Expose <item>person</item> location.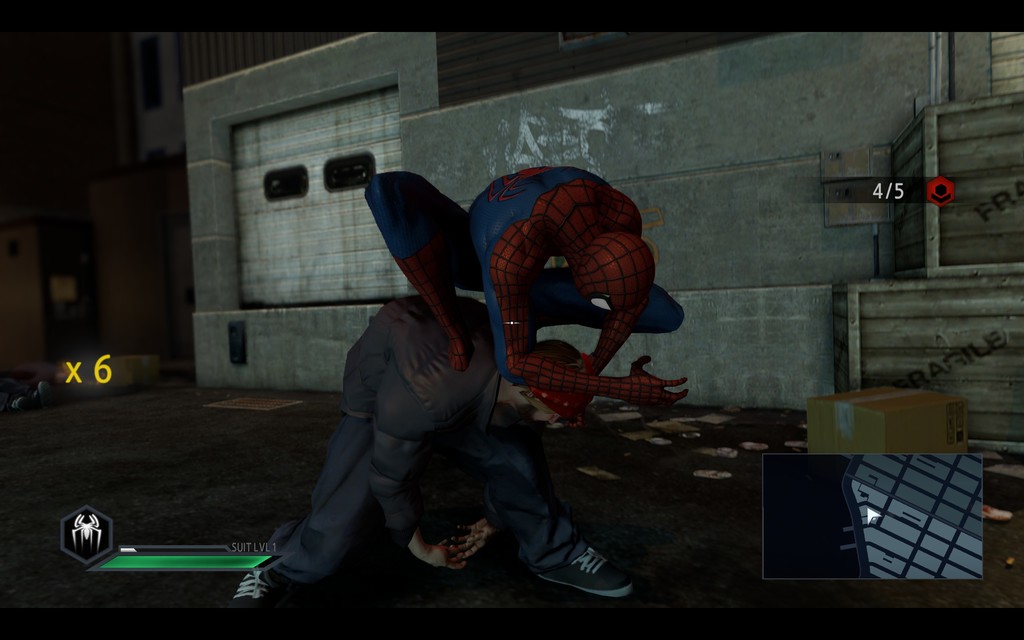
Exposed at <region>456, 143, 685, 467</region>.
